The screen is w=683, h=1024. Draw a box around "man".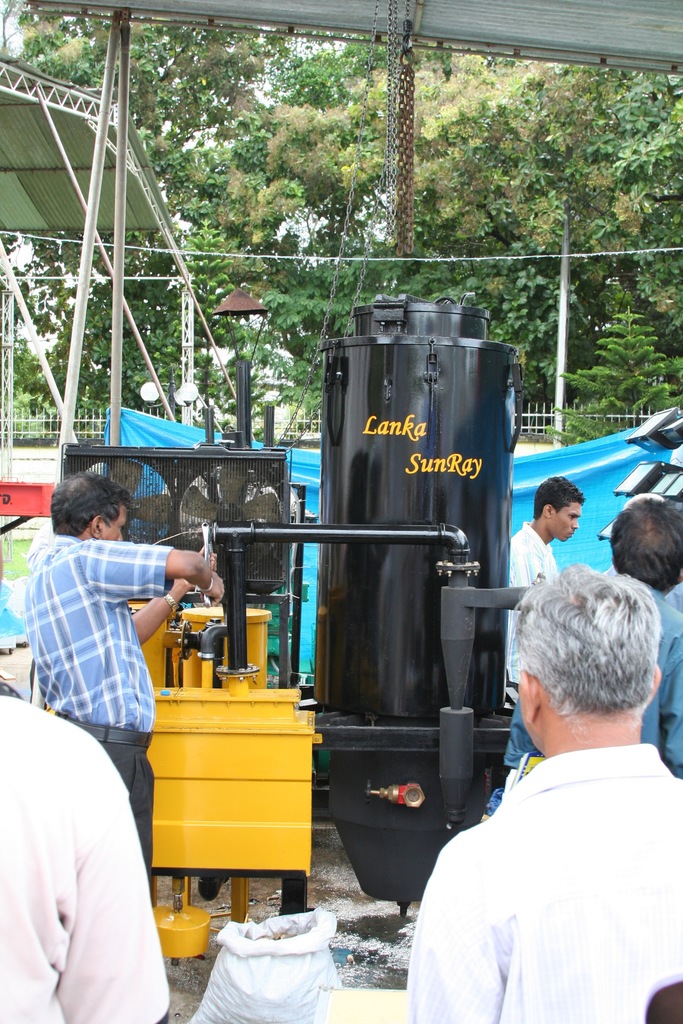
bbox=[20, 468, 227, 923].
